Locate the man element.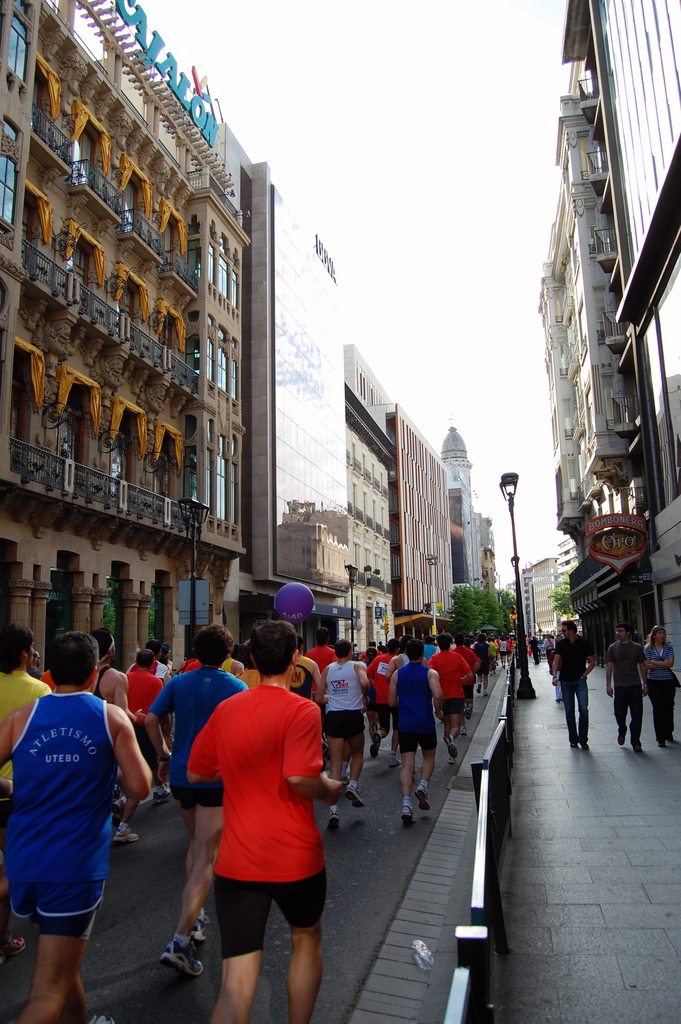
Element bbox: detection(0, 623, 51, 965).
